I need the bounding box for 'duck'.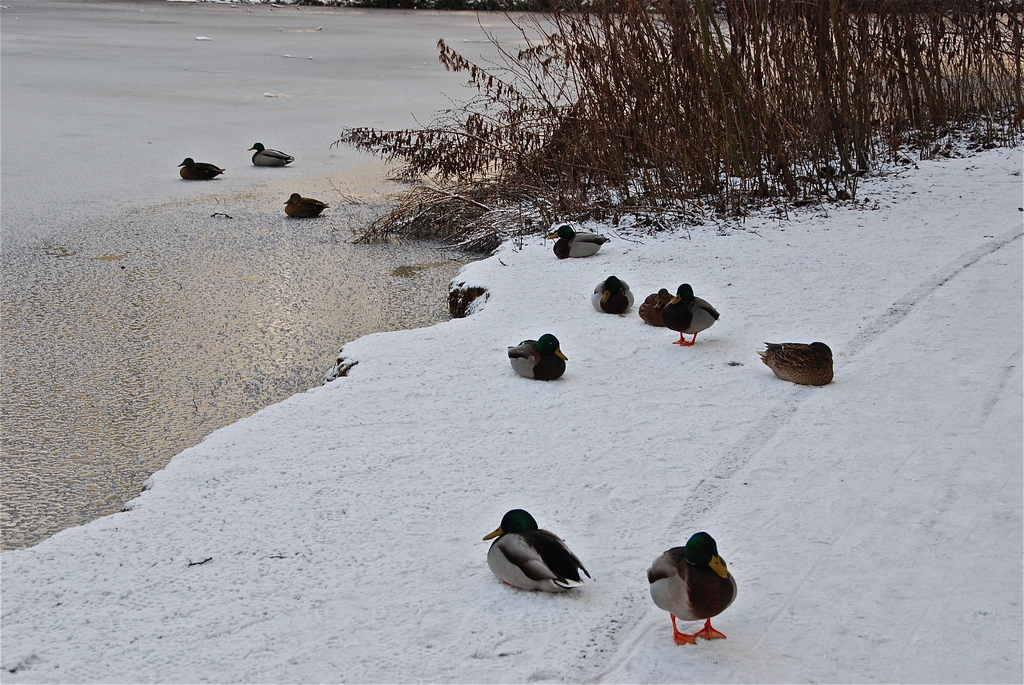
Here it is: bbox(180, 155, 228, 182).
